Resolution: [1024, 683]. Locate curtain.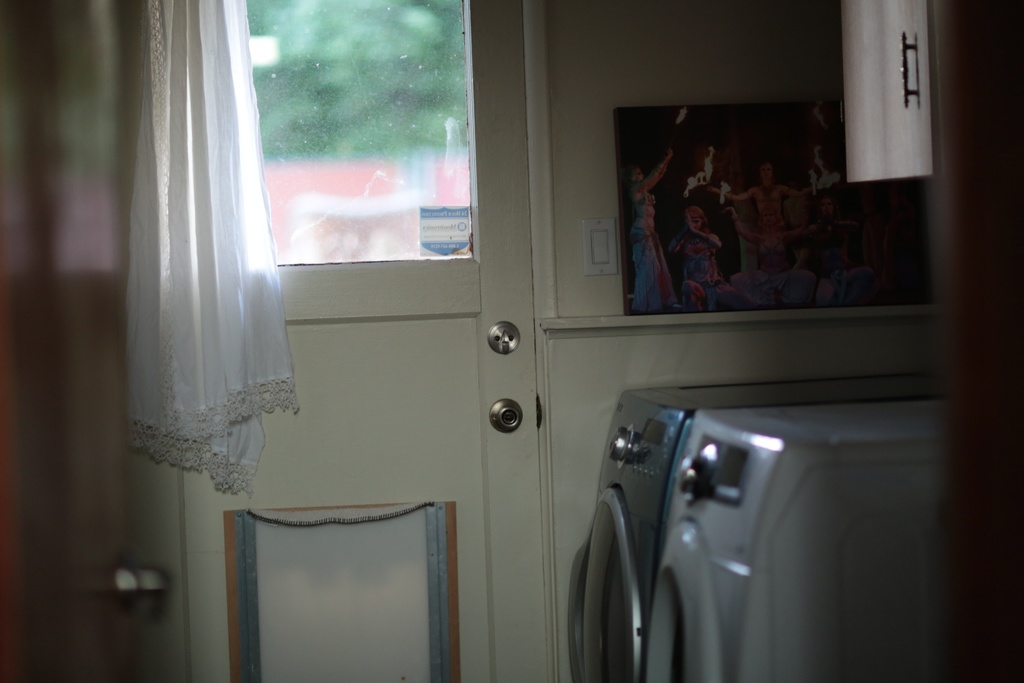
l=114, t=0, r=307, b=504.
